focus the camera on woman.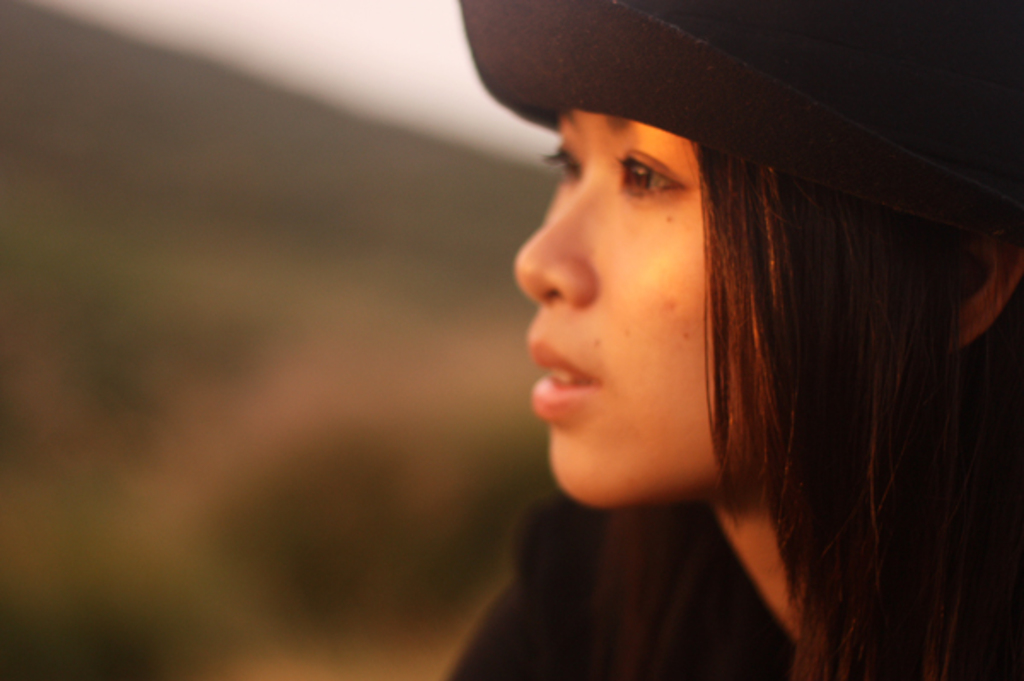
Focus region: <box>440,0,1022,679</box>.
